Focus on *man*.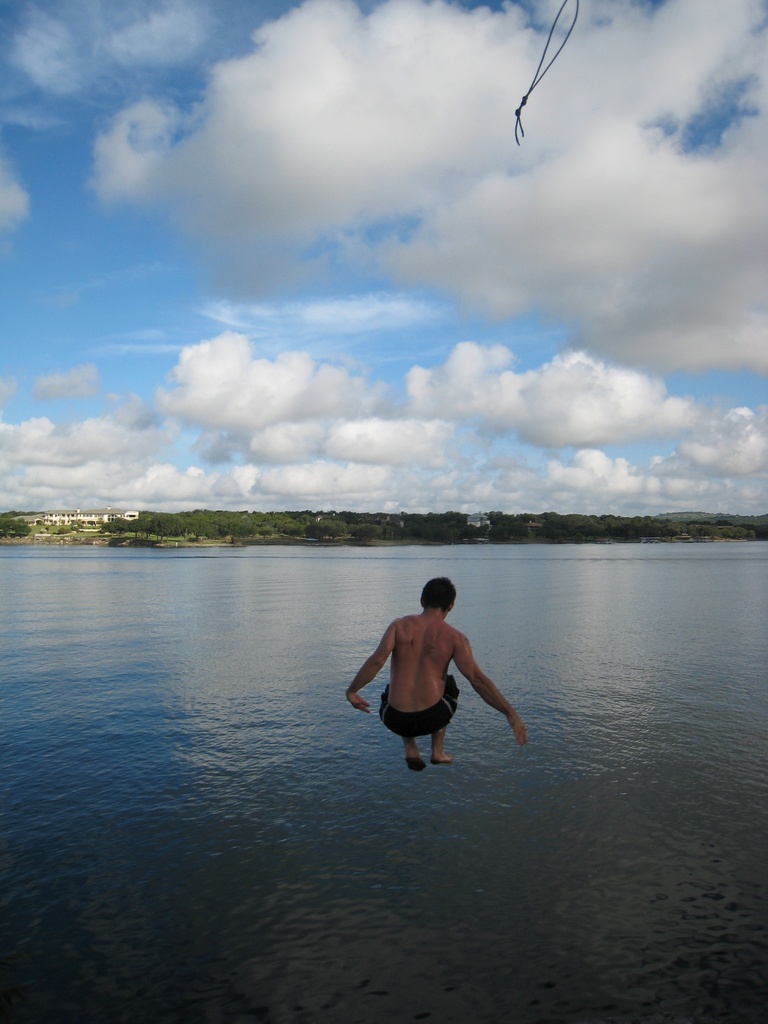
Focused at locate(340, 572, 534, 778).
